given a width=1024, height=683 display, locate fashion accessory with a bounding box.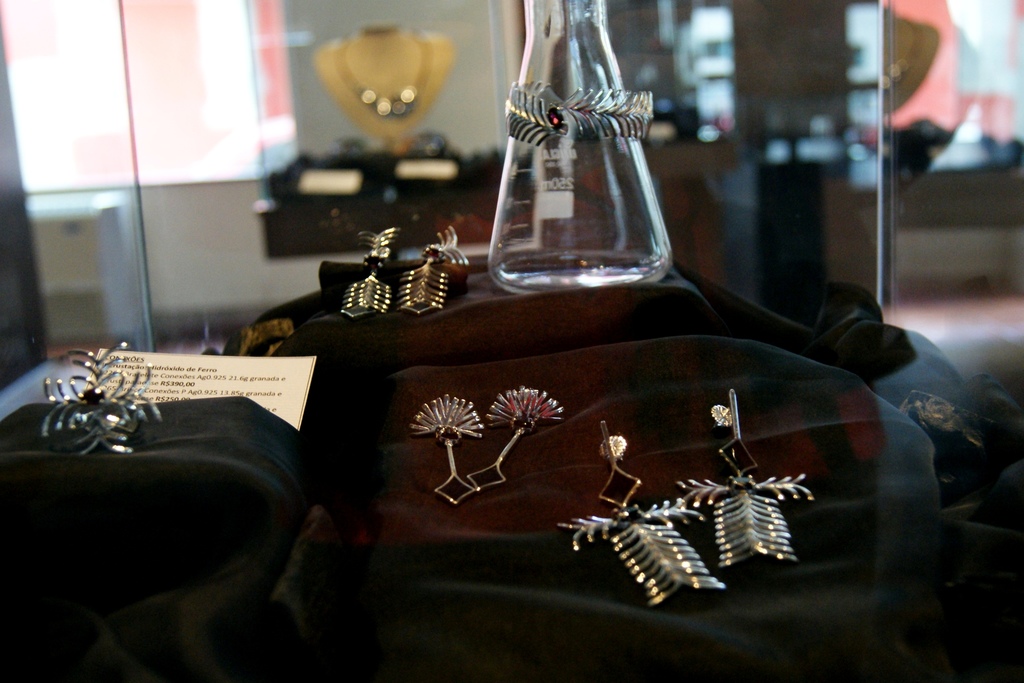
Located: bbox(403, 229, 473, 313).
